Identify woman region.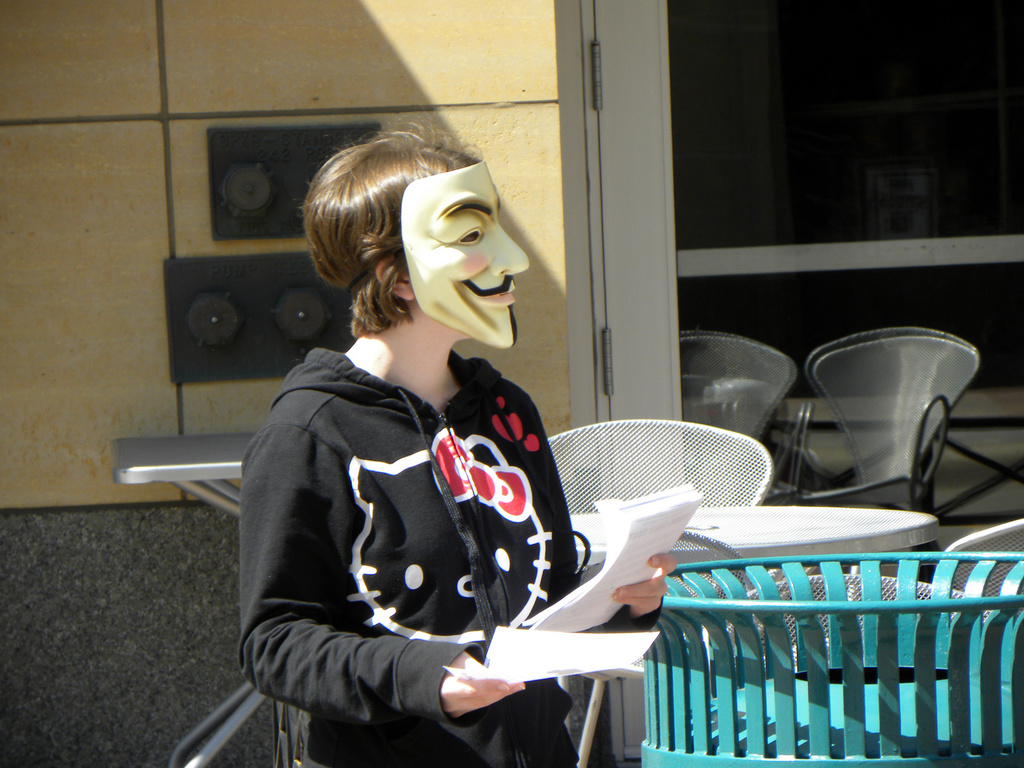
Region: bbox=(231, 157, 820, 735).
